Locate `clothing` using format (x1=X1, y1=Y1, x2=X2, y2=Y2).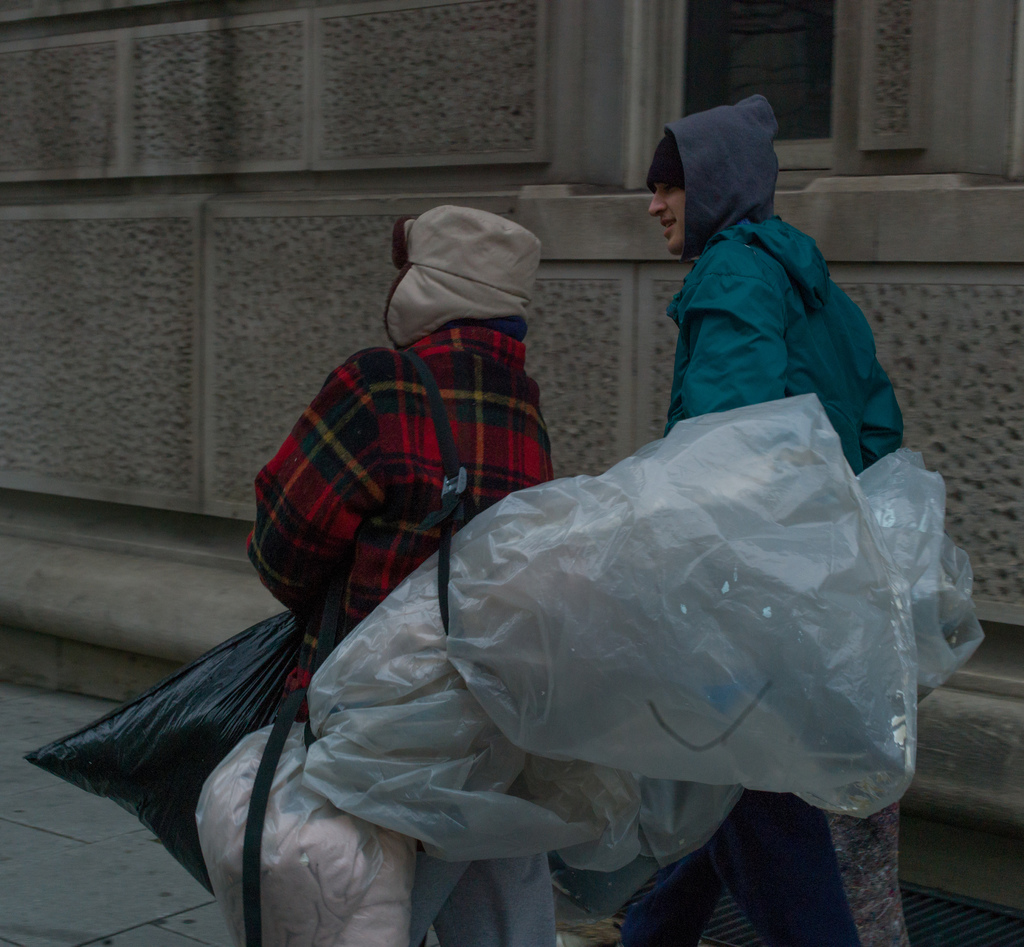
(x1=246, y1=313, x2=566, y2=946).
